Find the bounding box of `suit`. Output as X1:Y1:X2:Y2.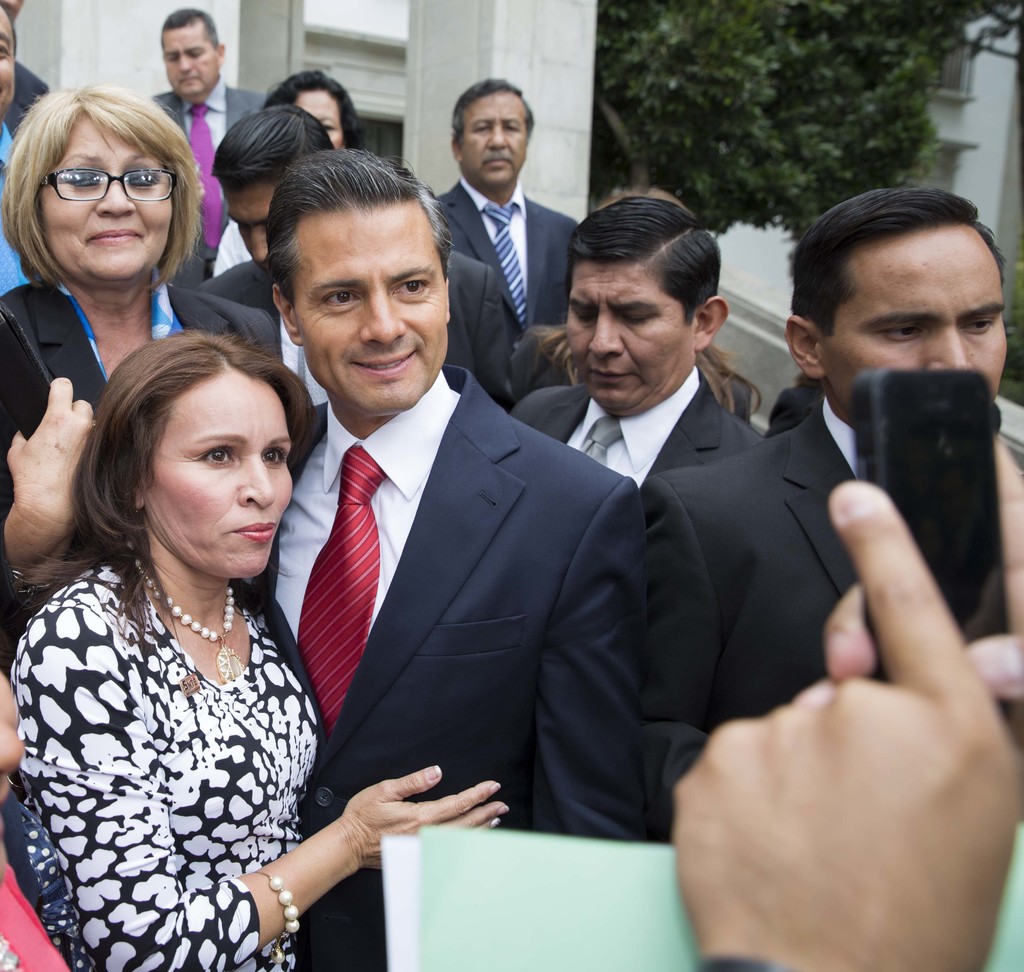
428:182:582:340.
